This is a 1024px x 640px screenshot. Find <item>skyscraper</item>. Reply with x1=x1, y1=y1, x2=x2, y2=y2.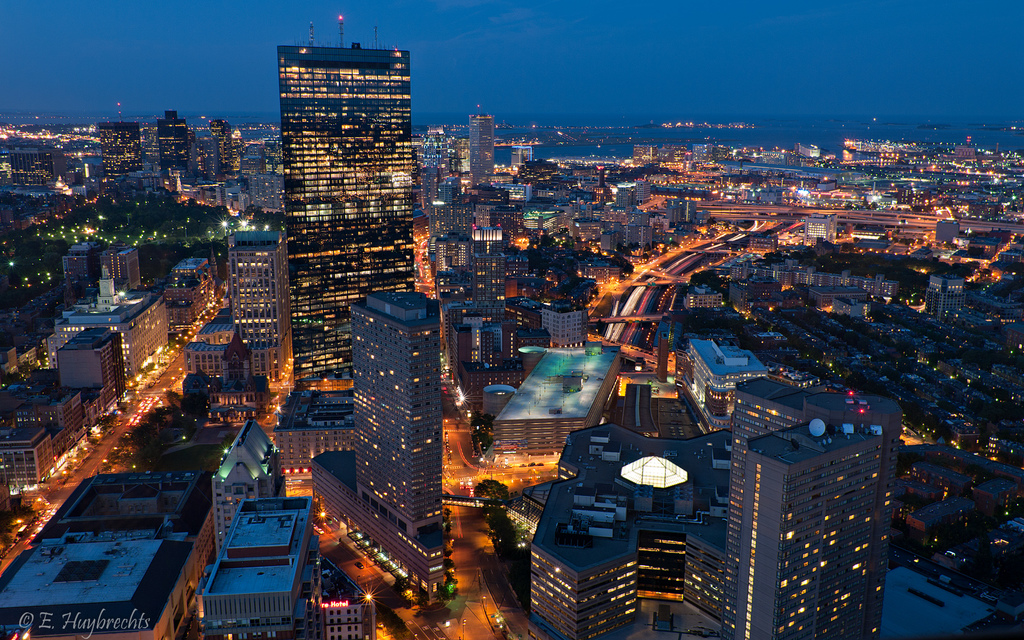
x1=732, y1=414, x2=882, y2=639.
